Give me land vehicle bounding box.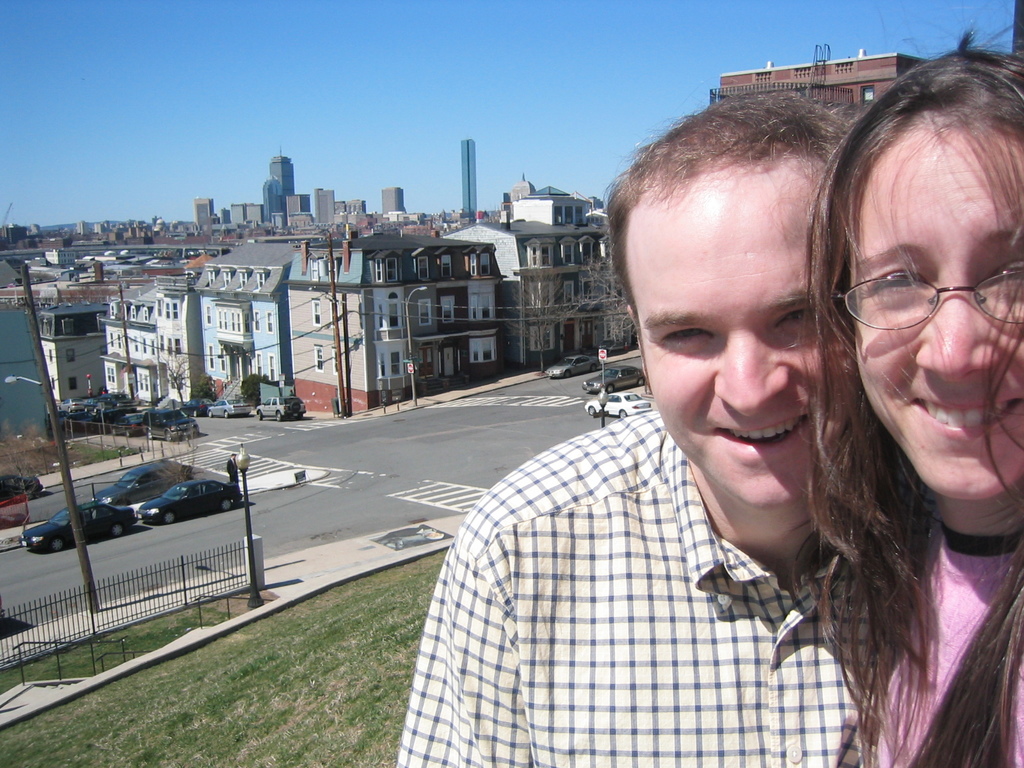
182, 400, 204, 413.
